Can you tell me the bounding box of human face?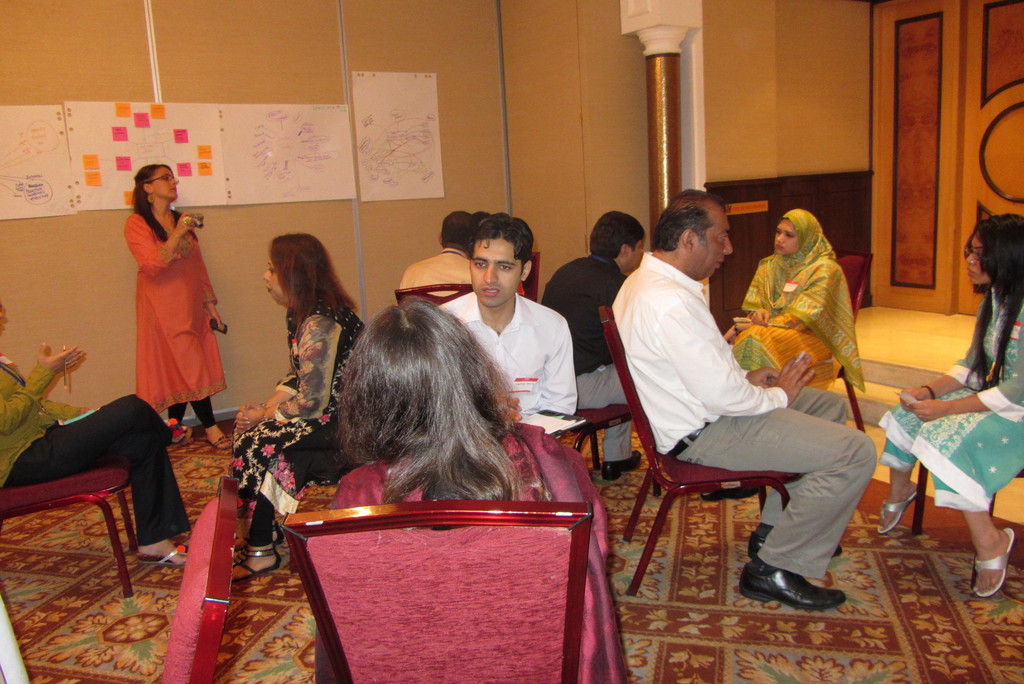
[262, 252, 294, 313].
